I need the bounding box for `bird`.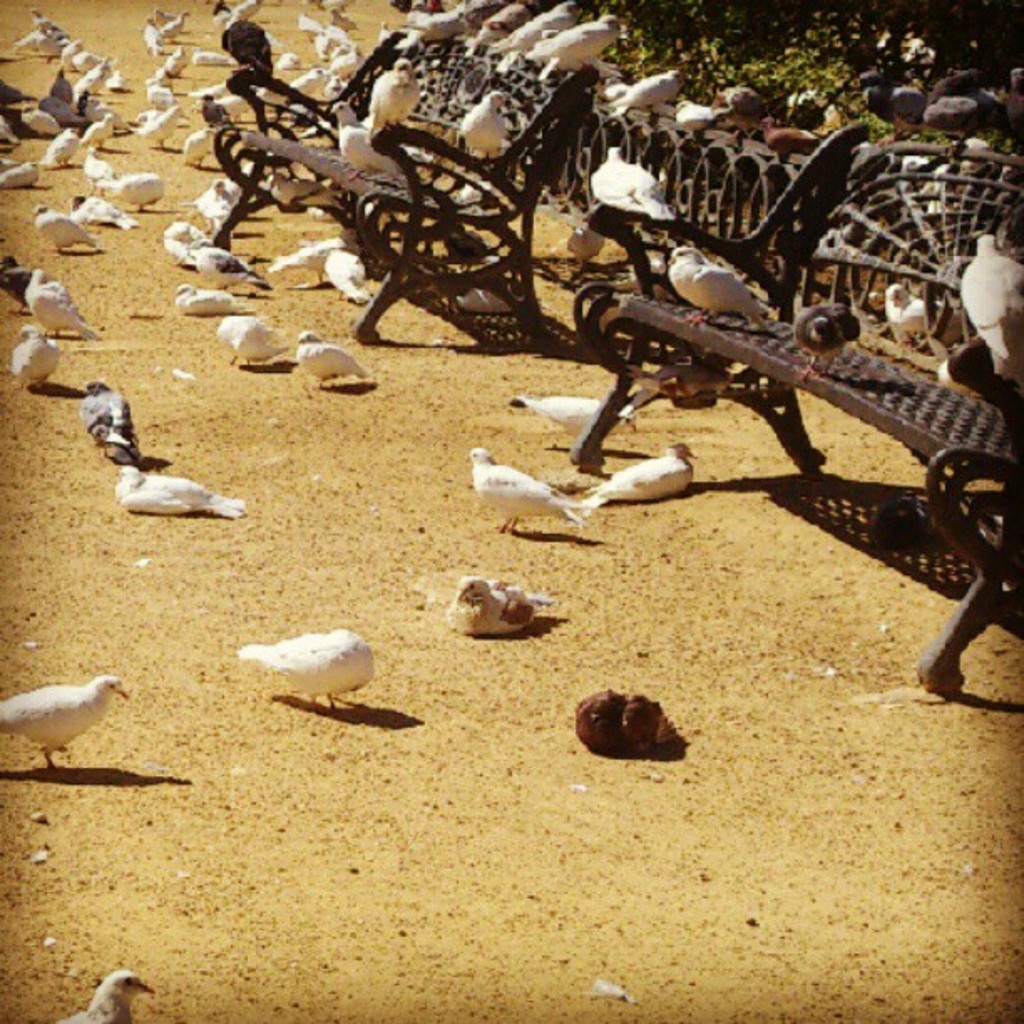
Here it is: box(20, 263, 105, 343).
